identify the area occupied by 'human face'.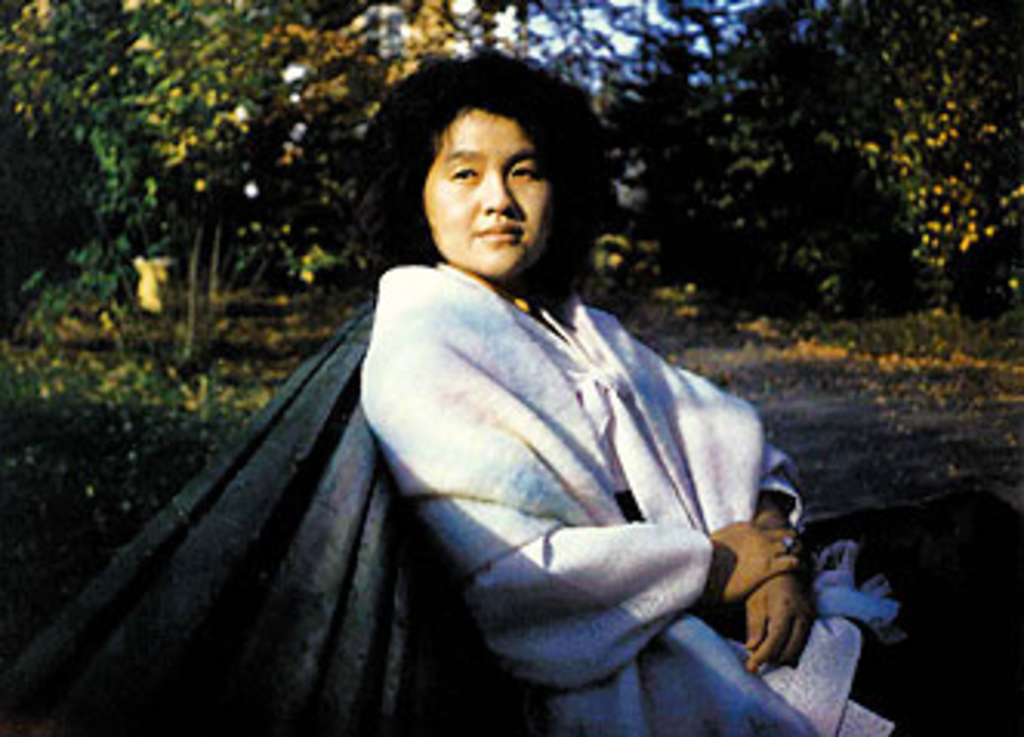
Area: [x1=416, y1=108, x2=546, y2=278].
